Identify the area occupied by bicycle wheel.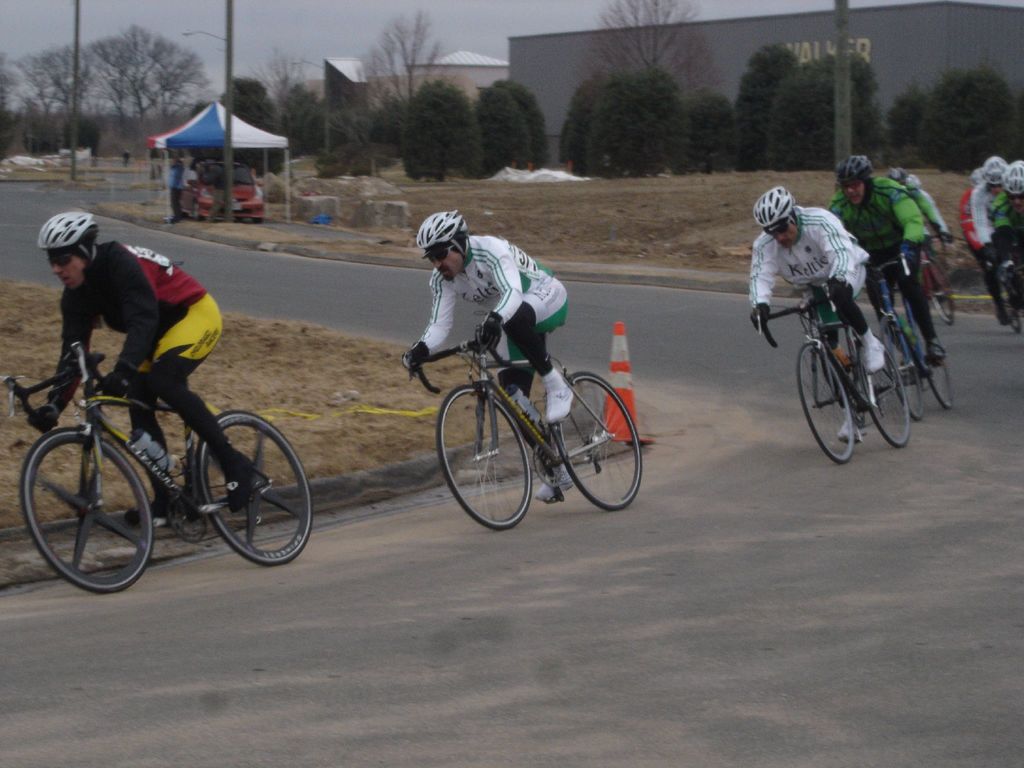
Area: x1=925 y1=252 x2=961 y2=326.
